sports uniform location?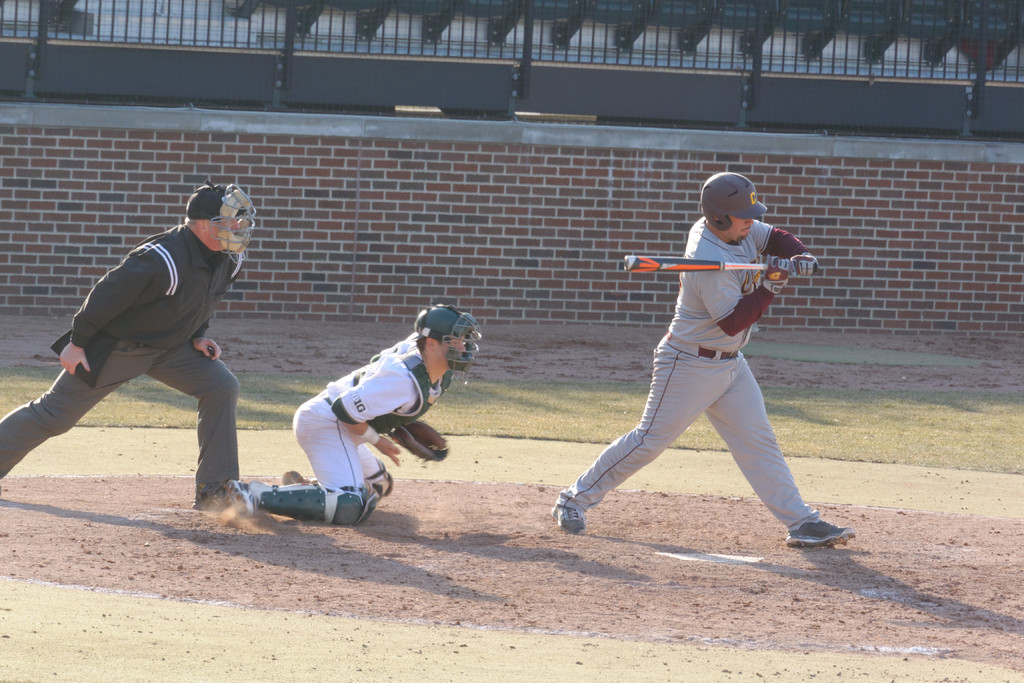
<region>564, 213, 831, 526</region>
